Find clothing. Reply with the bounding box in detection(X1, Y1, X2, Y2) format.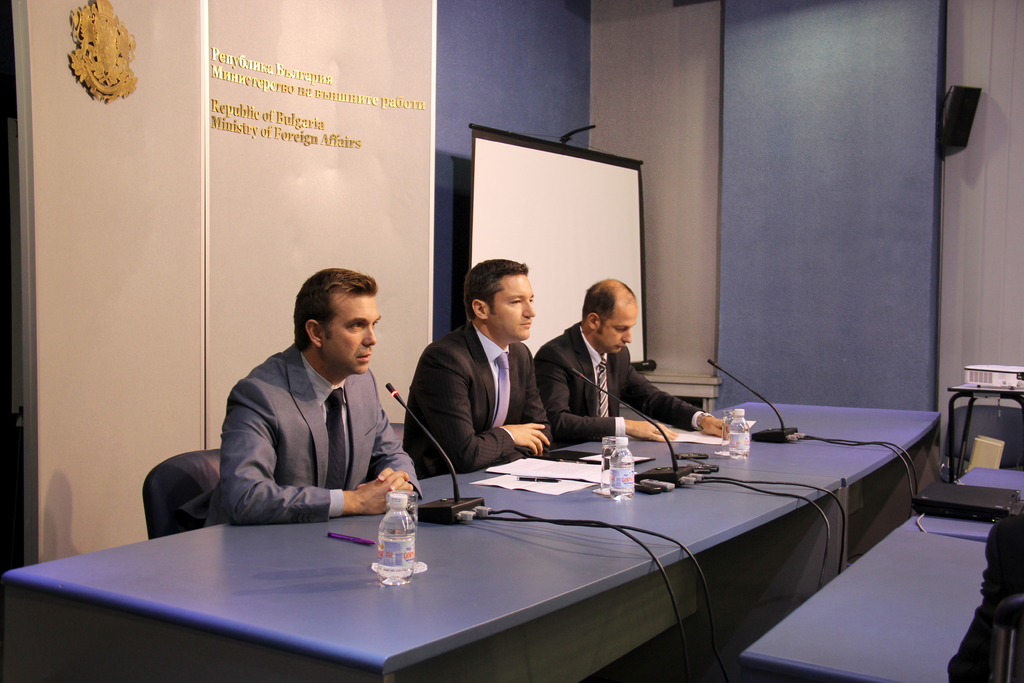
detection(397, 324, 553, 478).
